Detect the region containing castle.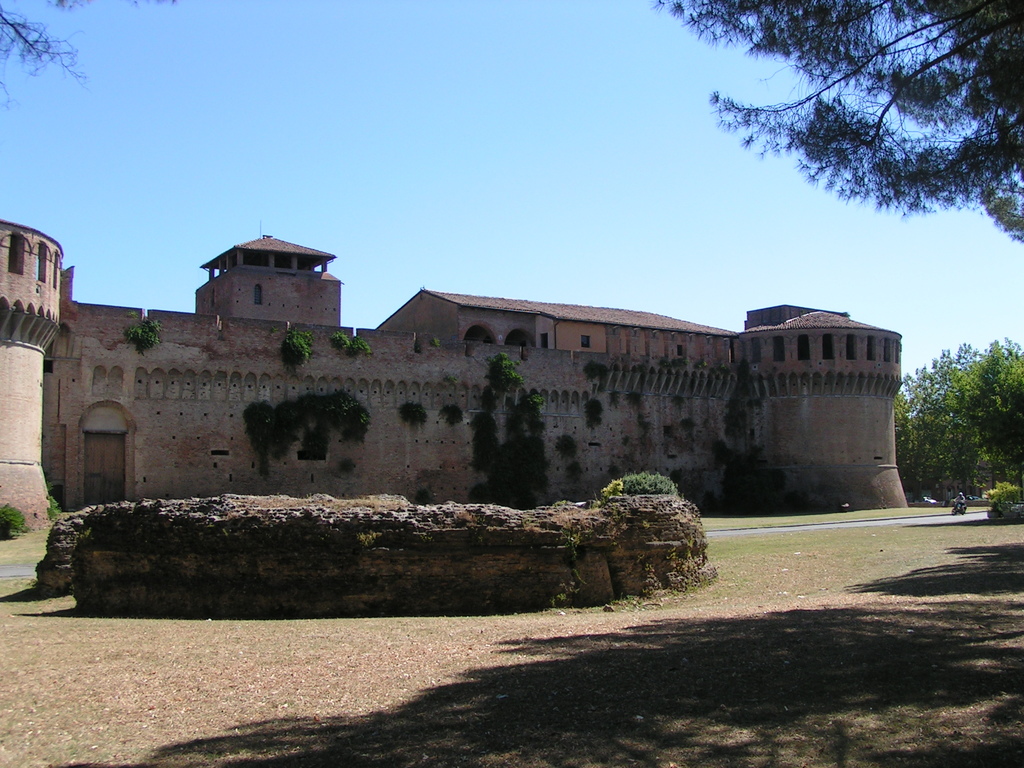
pyautogui.locateOnScreen(2, 204, 895, 566).
